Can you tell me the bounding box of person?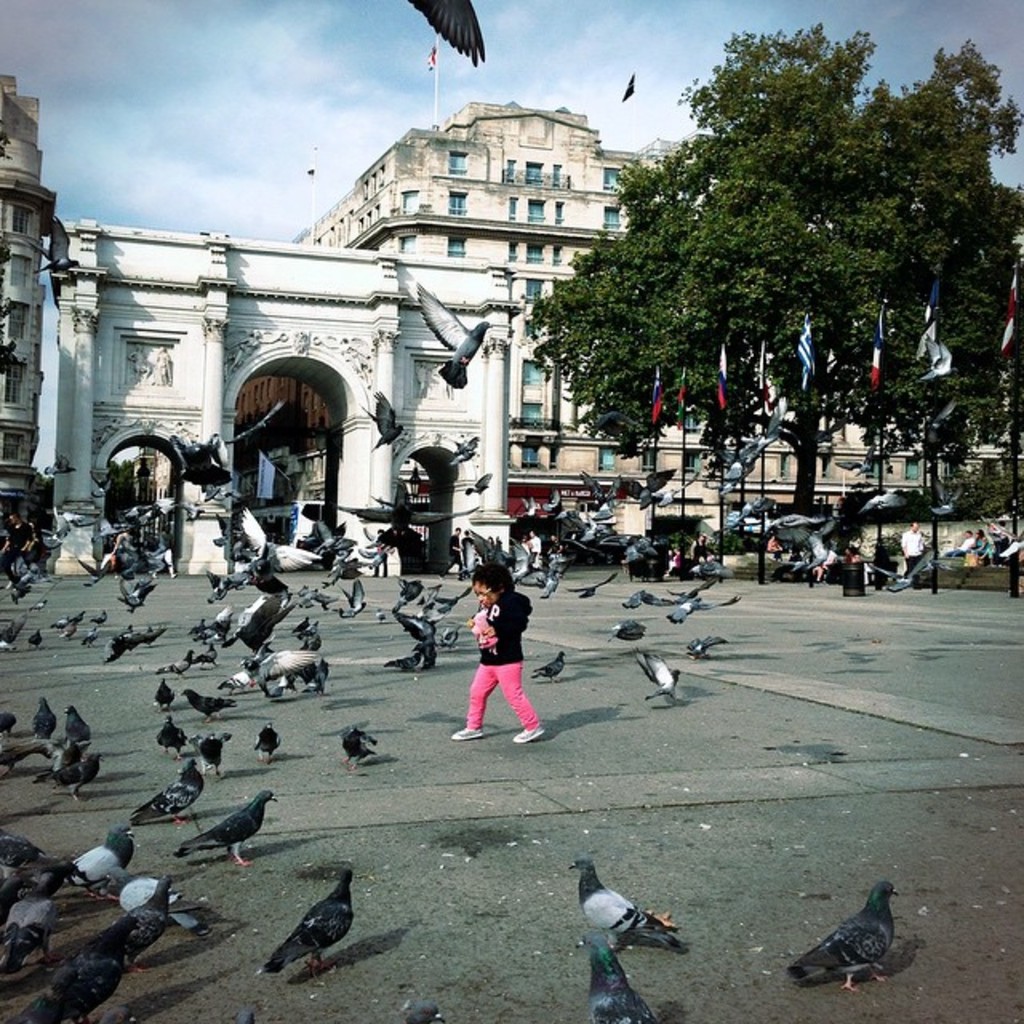
bbox=[109, 523, 136, 566].
